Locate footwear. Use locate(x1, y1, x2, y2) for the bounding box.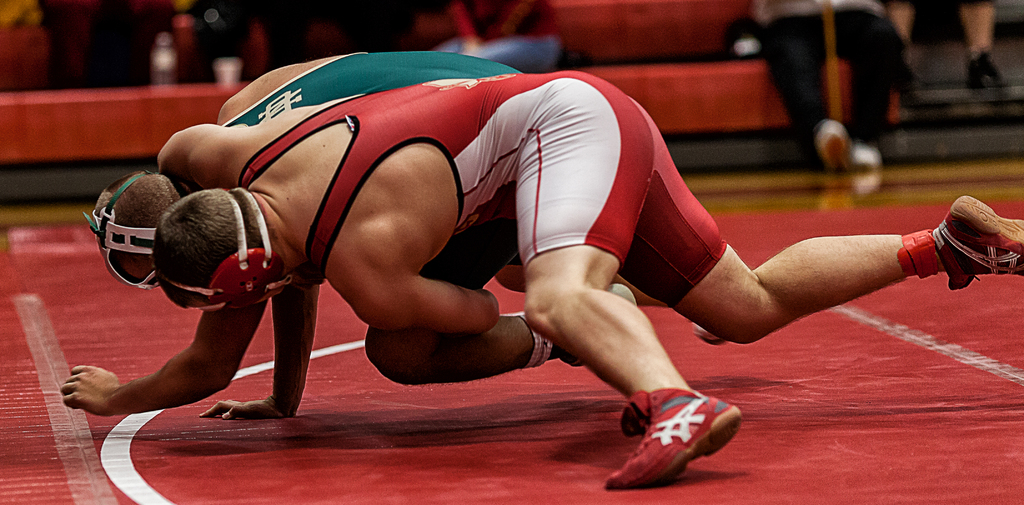
locate(966, 49, 1002, 89).
